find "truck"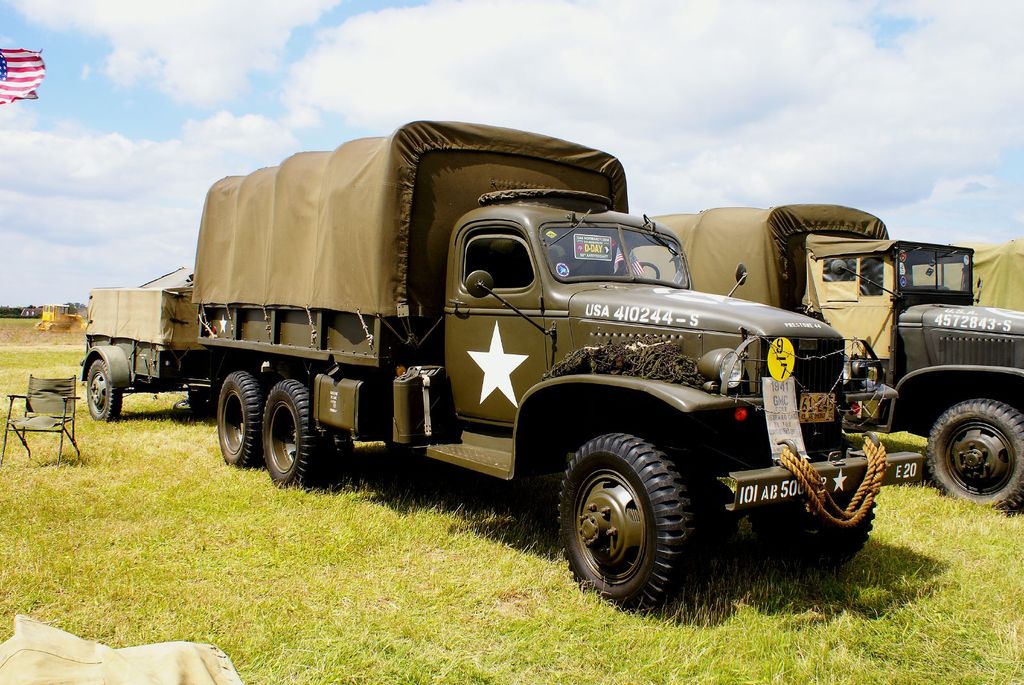
[left=79, top=141, right=989, bottom=605]
